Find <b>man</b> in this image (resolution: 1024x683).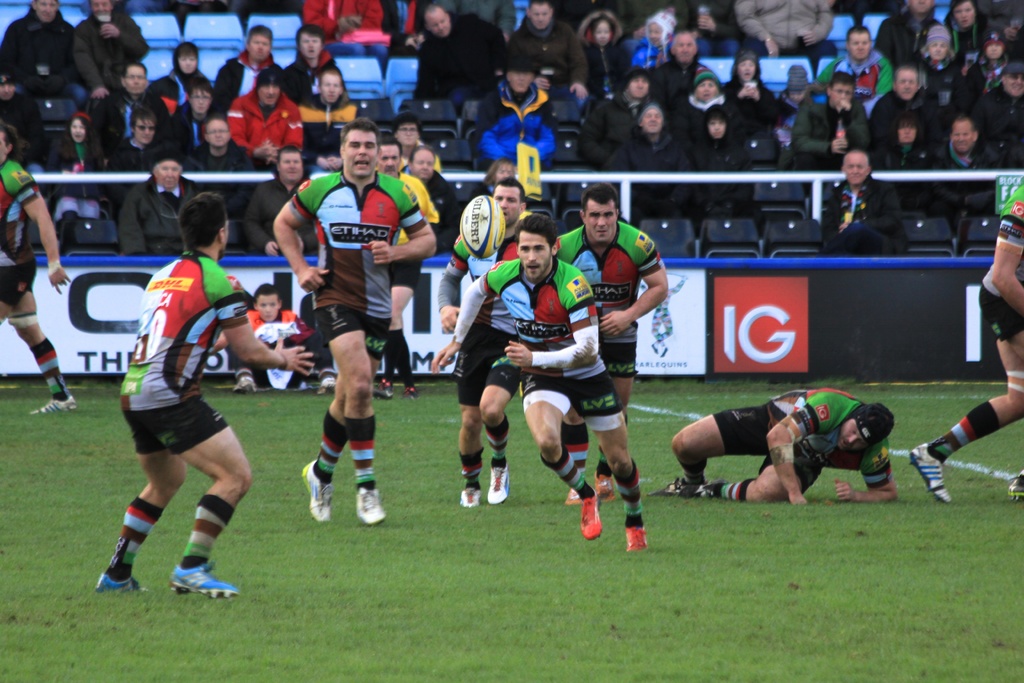
<box>732,0,833,64</box>.
